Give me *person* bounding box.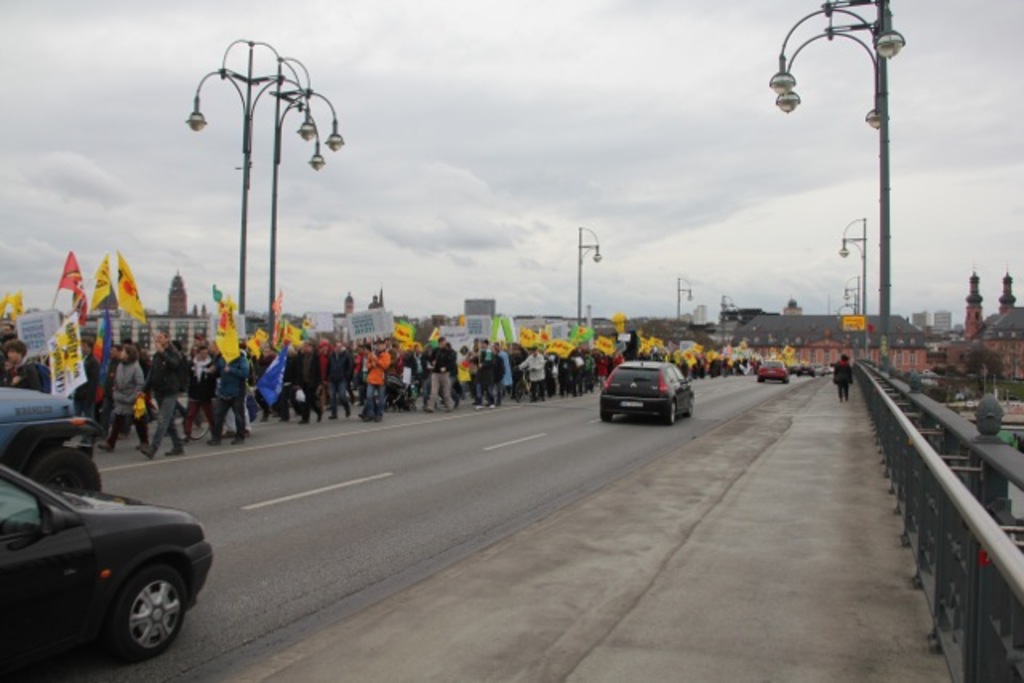
(139,326,190,462).
